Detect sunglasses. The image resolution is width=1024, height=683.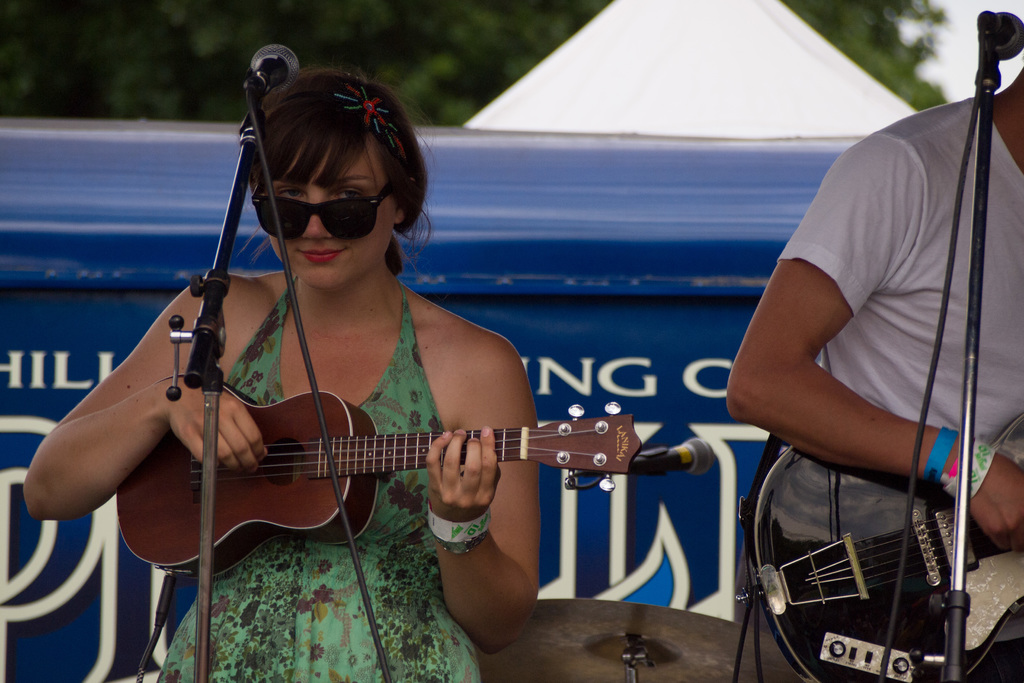
{"left": 250, "top": 173, "right": 395, "bottom": 243}.
